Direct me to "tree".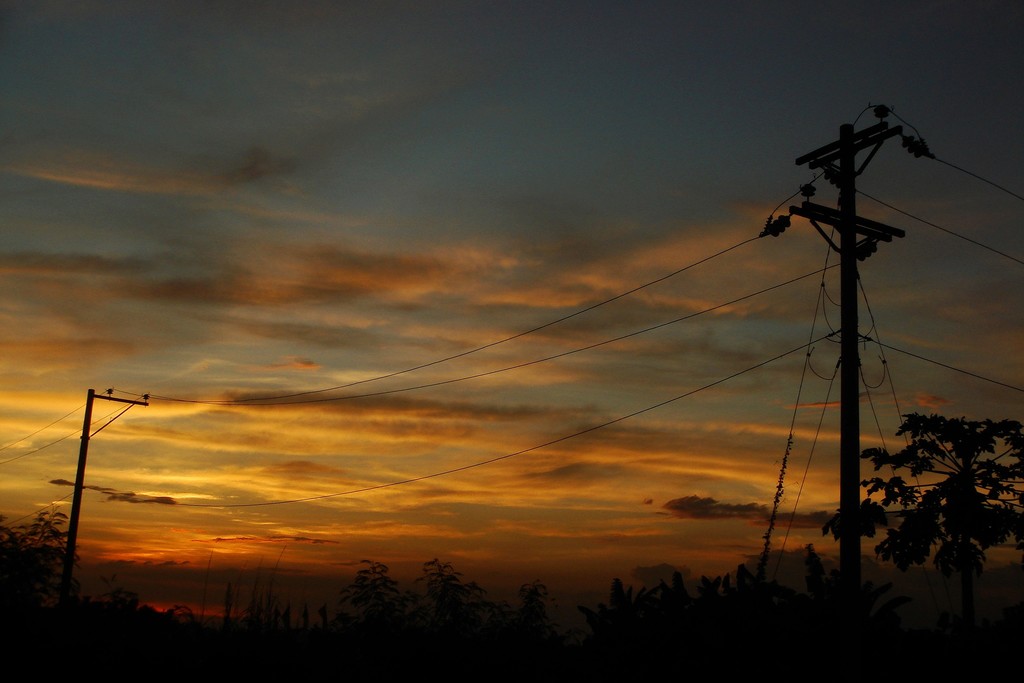
Direction: Rect(175, 605, 196, 630).
